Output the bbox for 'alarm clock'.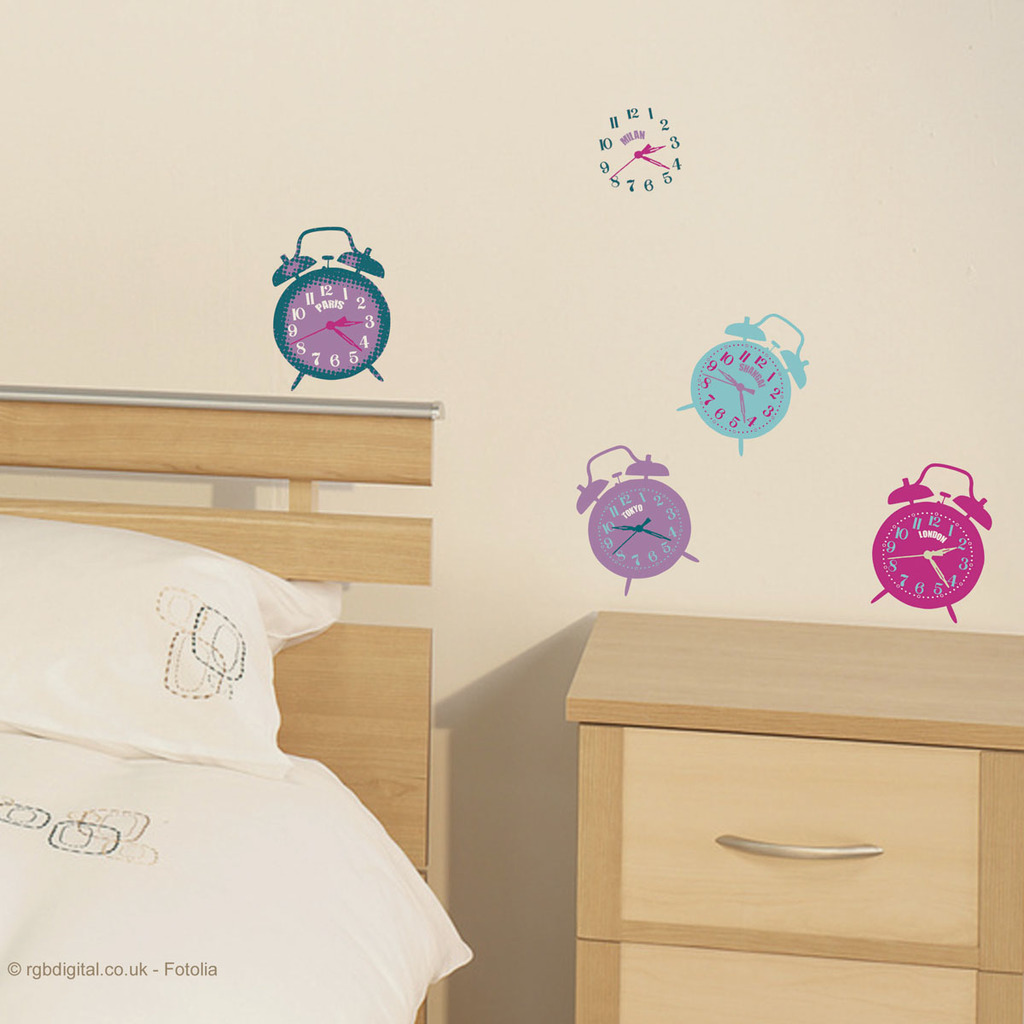
866 458 1009 630.
